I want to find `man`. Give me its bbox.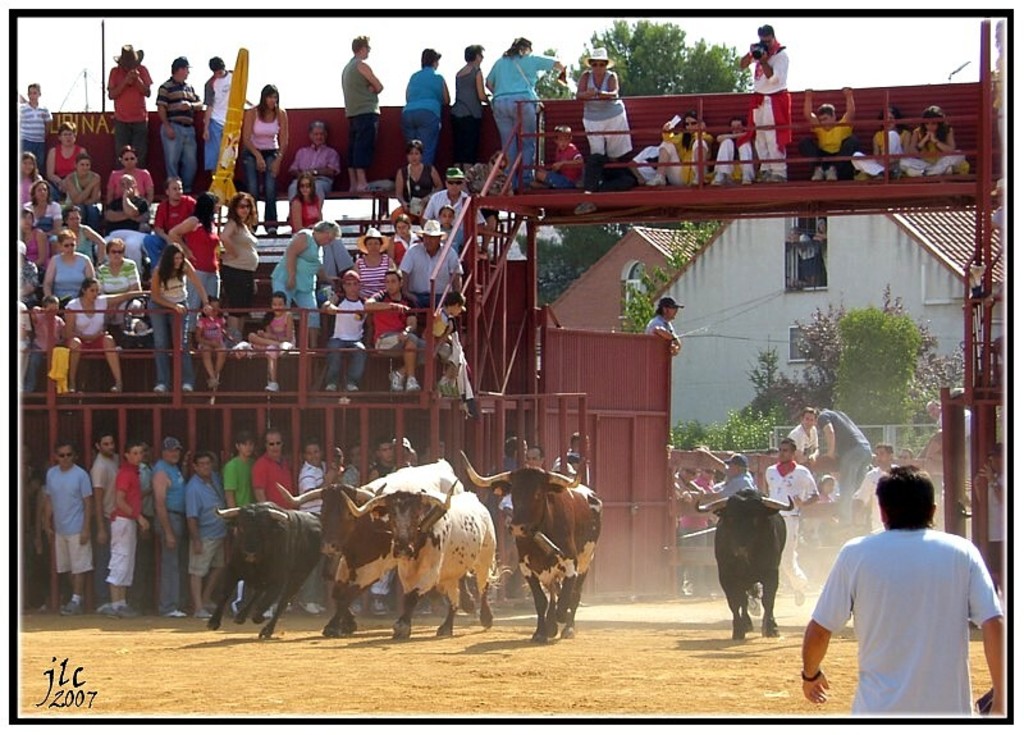
bbox(648, 295, 678, 348).
